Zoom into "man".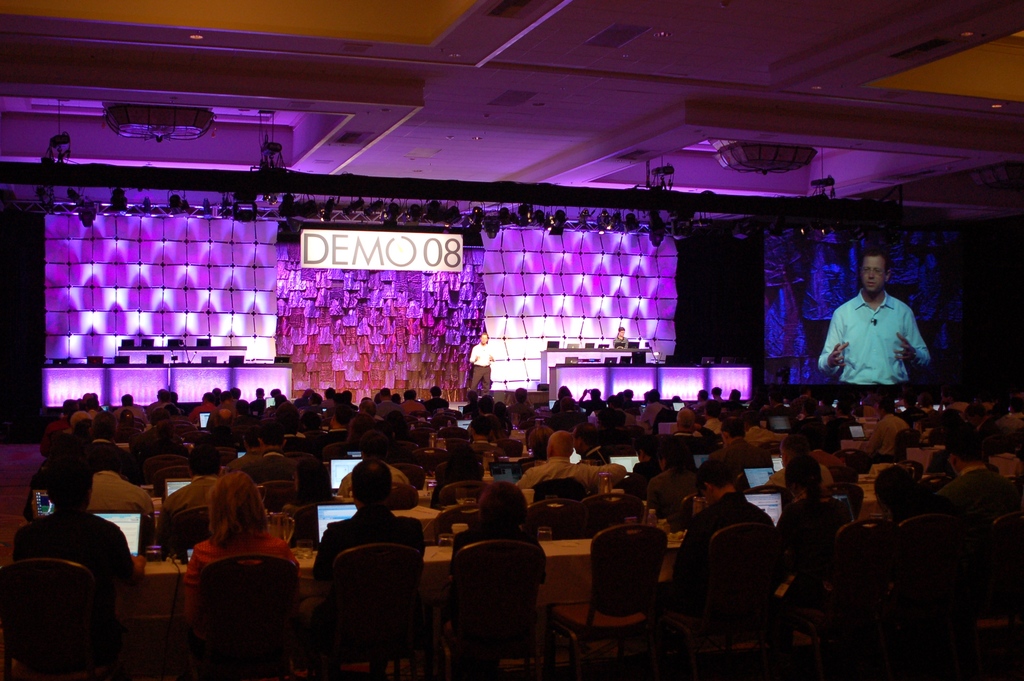
Zoom target: bbox=[467, 332, 496, 391].
